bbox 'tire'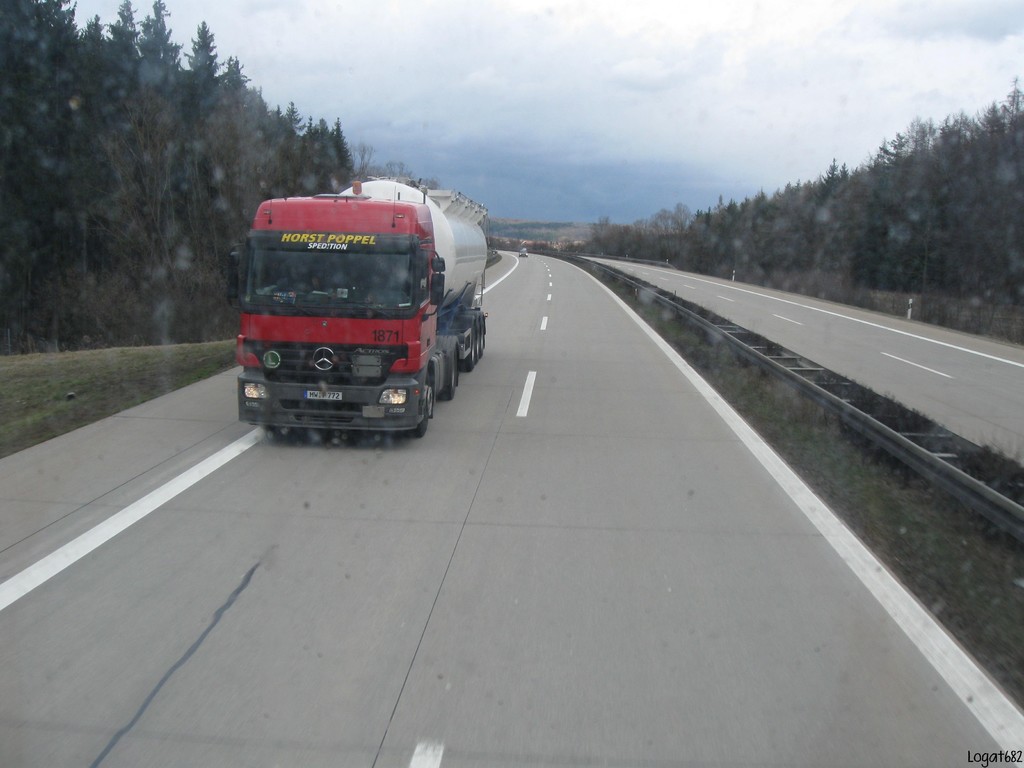
pyautogui.locateOnScreen(417, 360, 433, 437)
